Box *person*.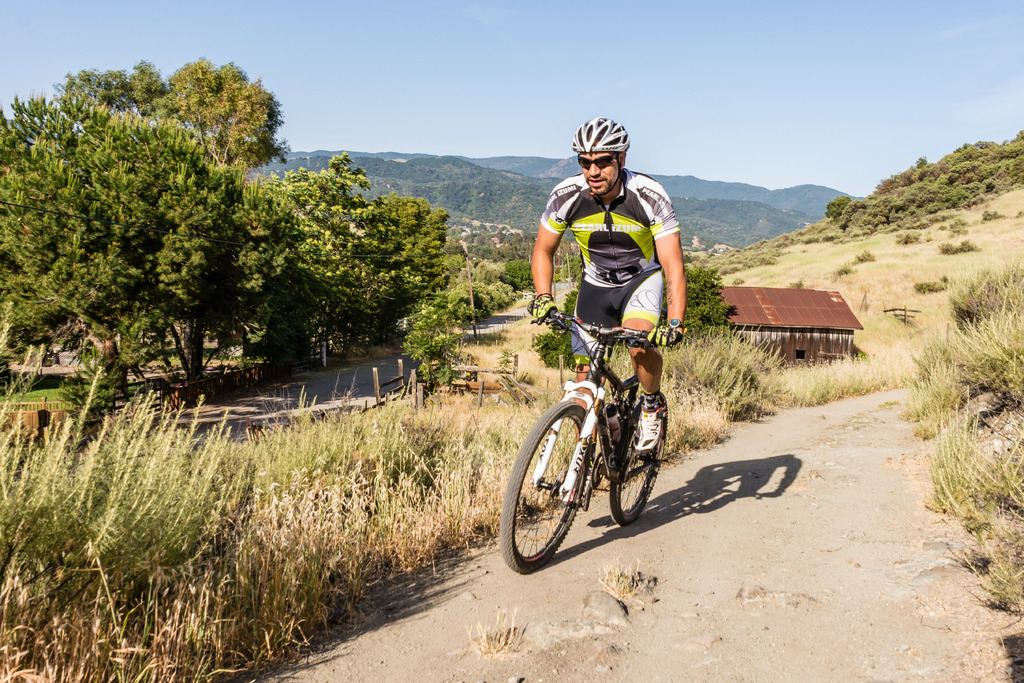
left=508, top=174, right=680, bottom=578.
